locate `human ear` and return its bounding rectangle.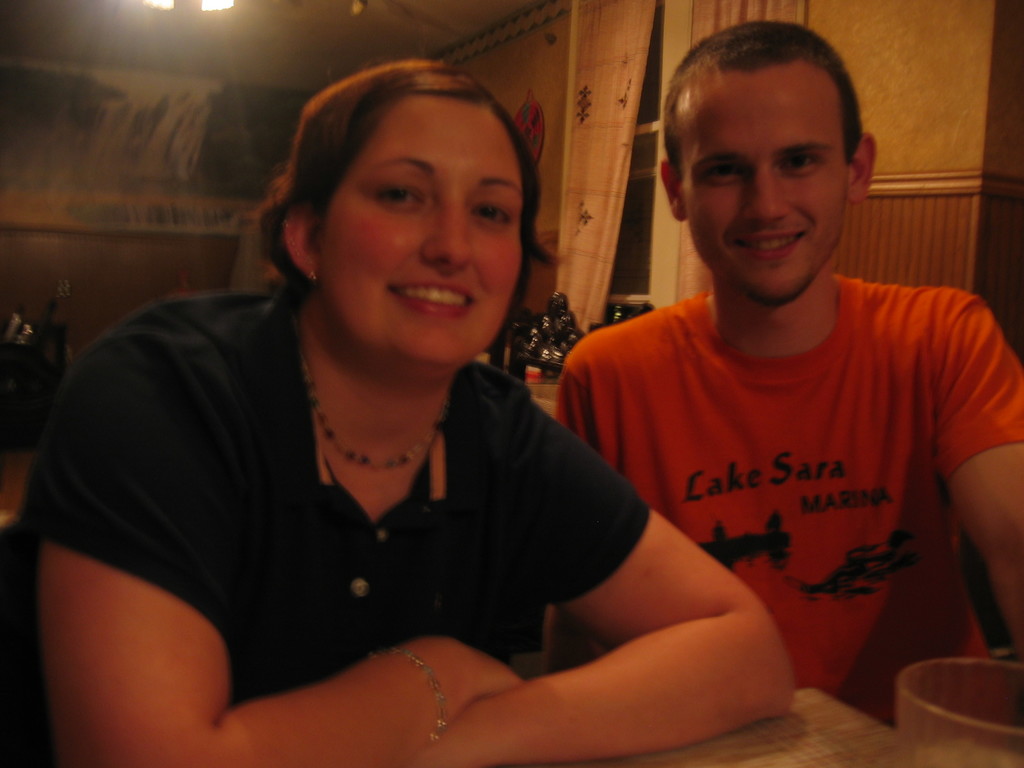
BBox(282, 203, 324, 284).
